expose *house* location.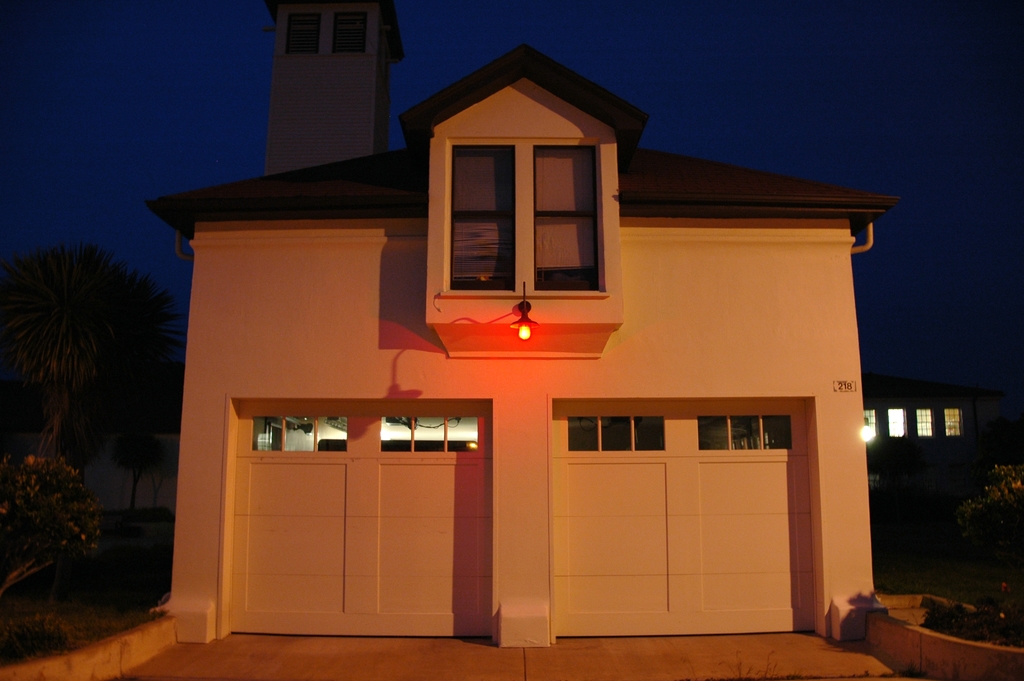
Exposed at {"left": 0, "top": 247, "right": 190, "bottom": 670}.
